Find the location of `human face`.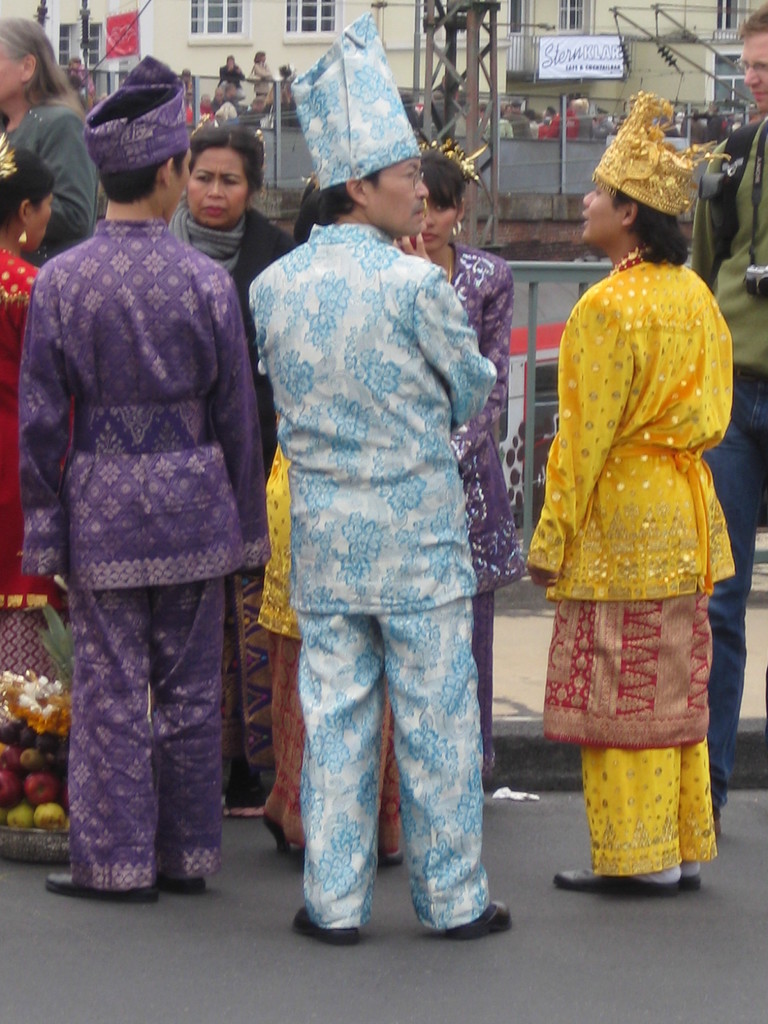
Location: 580:181:620:237.
